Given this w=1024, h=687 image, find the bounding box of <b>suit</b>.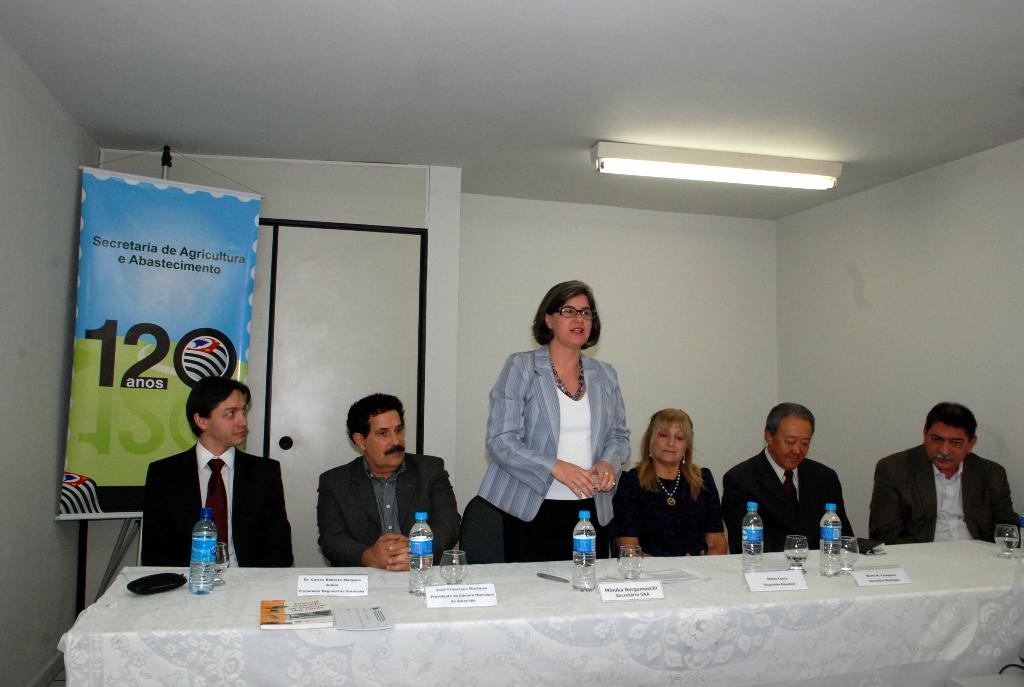
l=319, t=454, r=458, b=568.
